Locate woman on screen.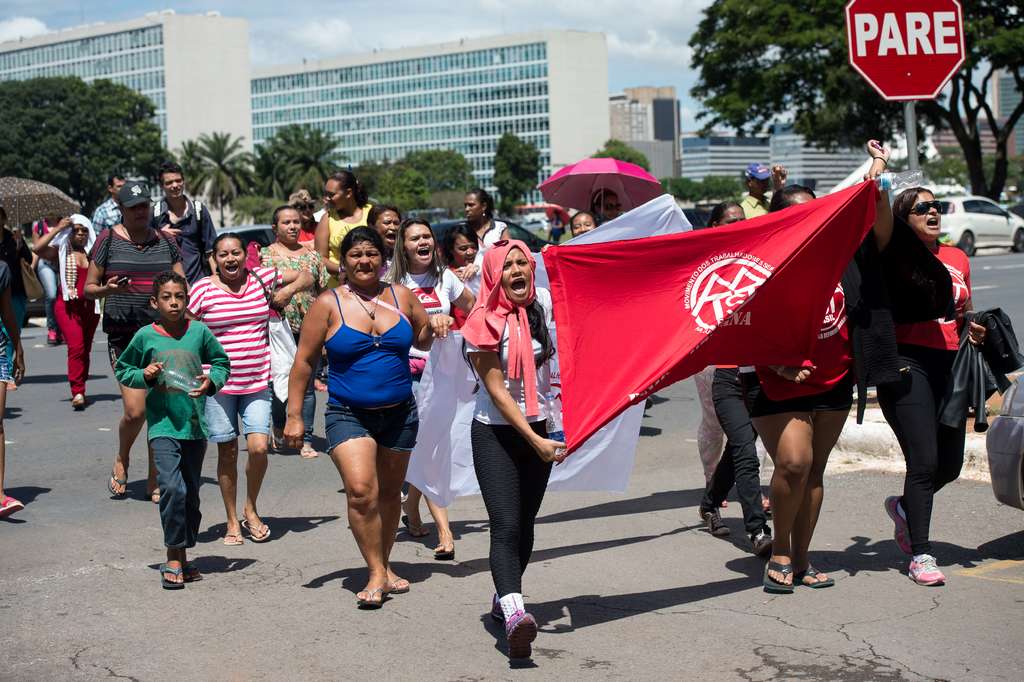
On screen at 315,160,376,288.
